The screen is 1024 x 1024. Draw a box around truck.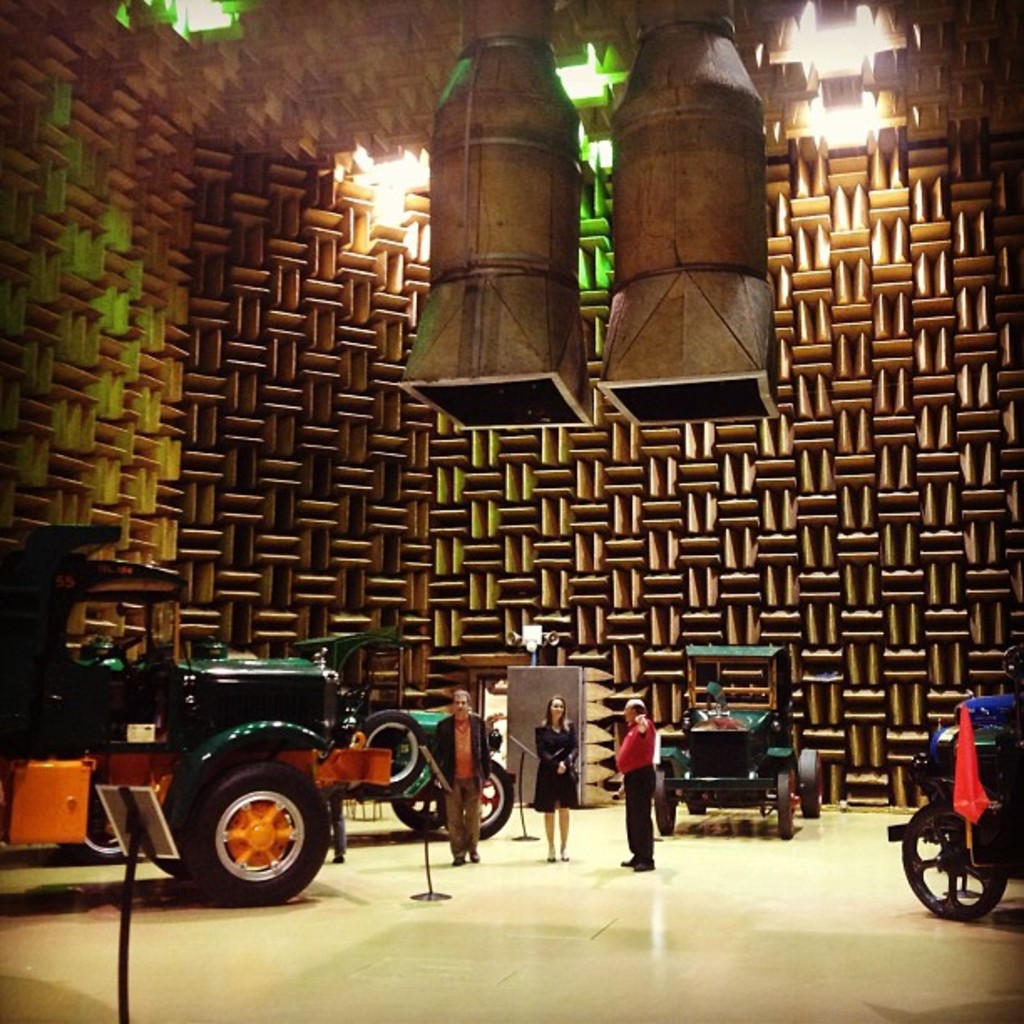
(0, 525, 395, 904).
